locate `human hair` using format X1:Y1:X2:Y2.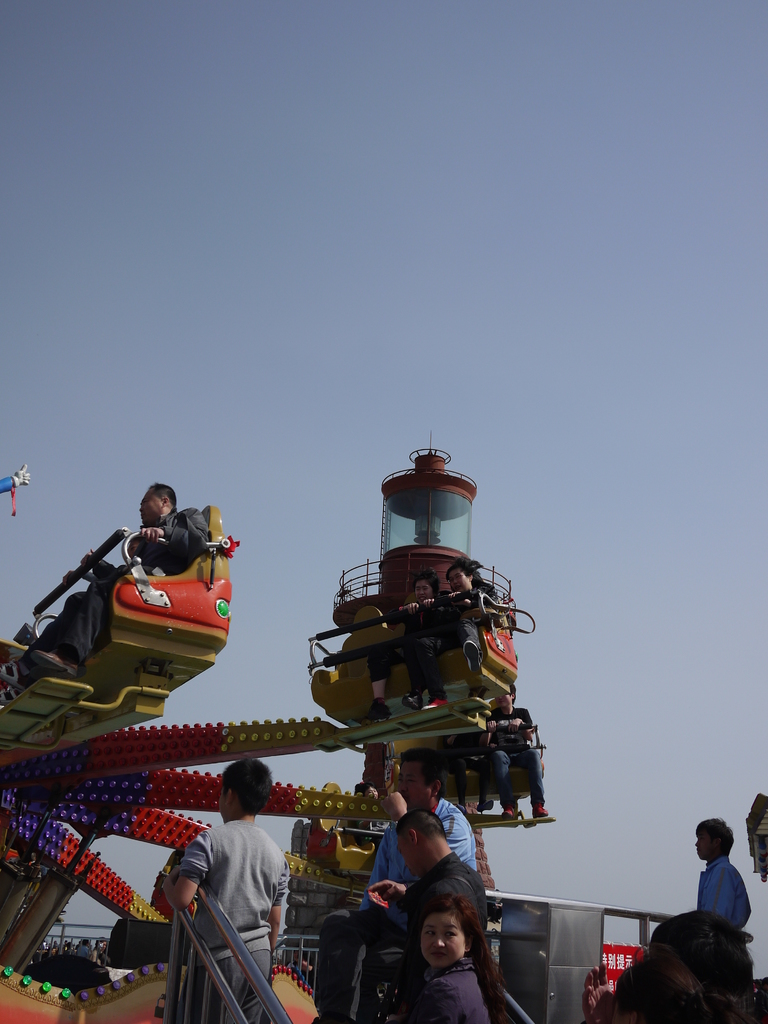
401:747:446:801.
